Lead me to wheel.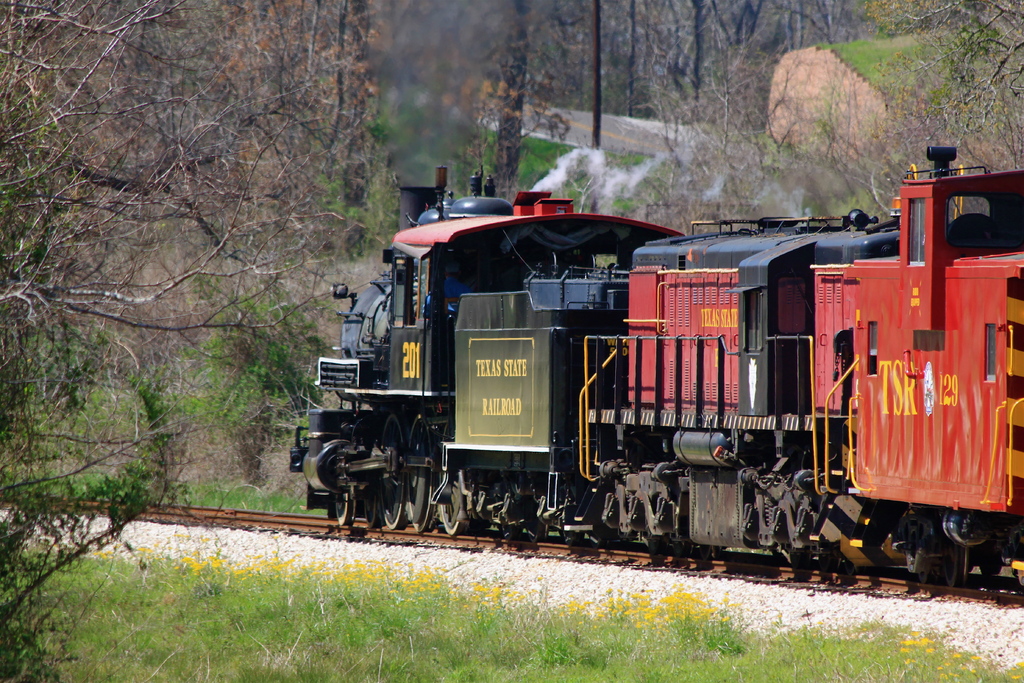
Lead to 925 548 977 595.
